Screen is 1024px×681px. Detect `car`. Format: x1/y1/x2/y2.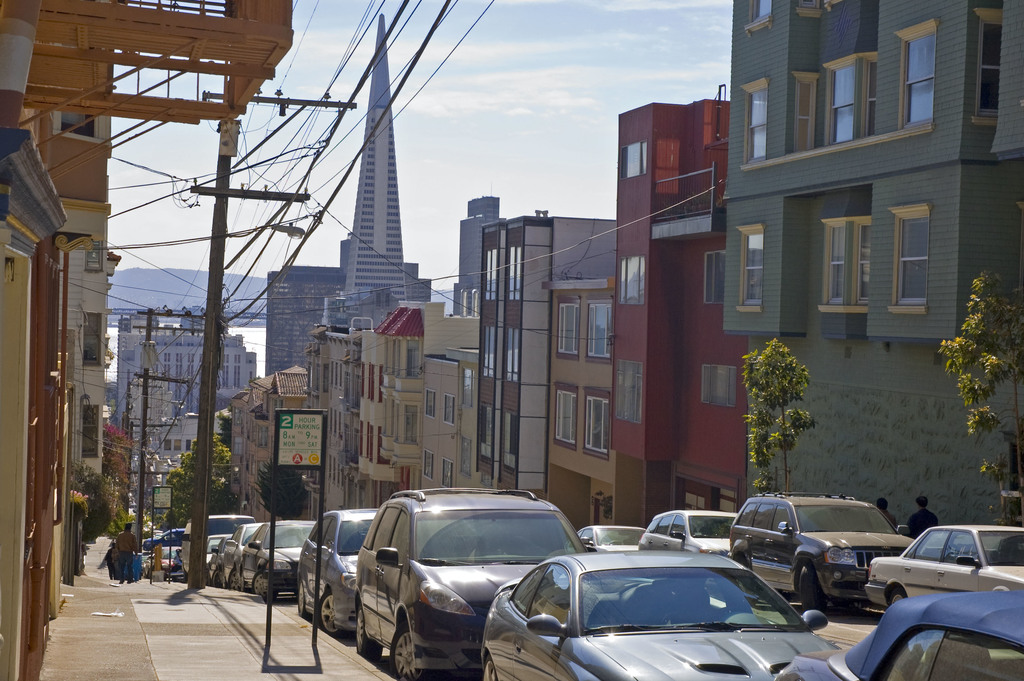
477/545/844/676.
